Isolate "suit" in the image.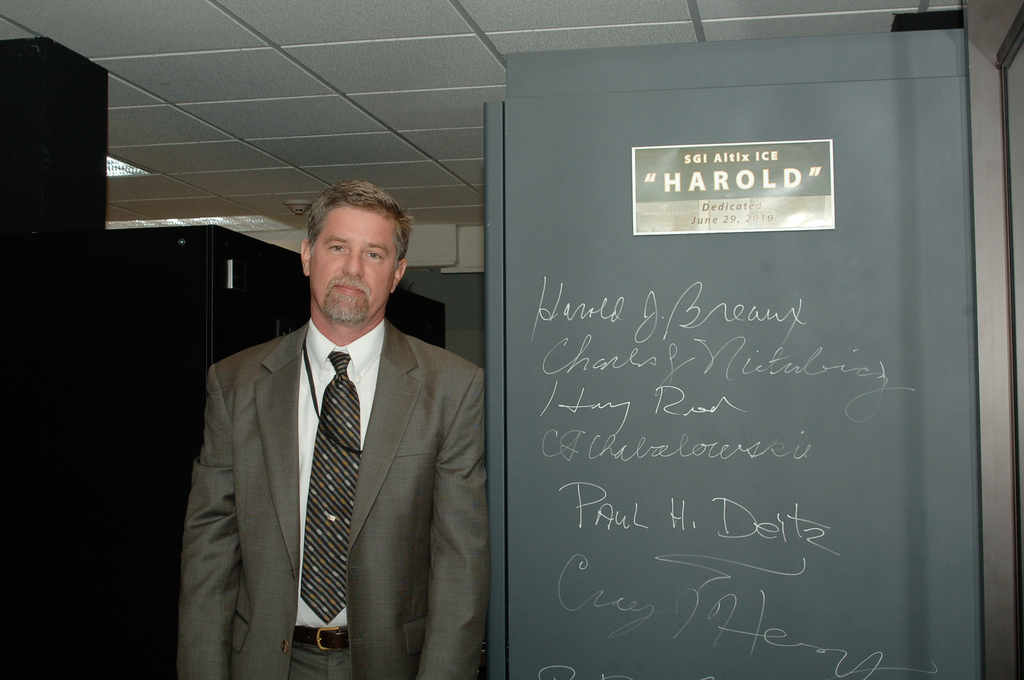
Isolated region: select_region(173, 221, 495, 679).
